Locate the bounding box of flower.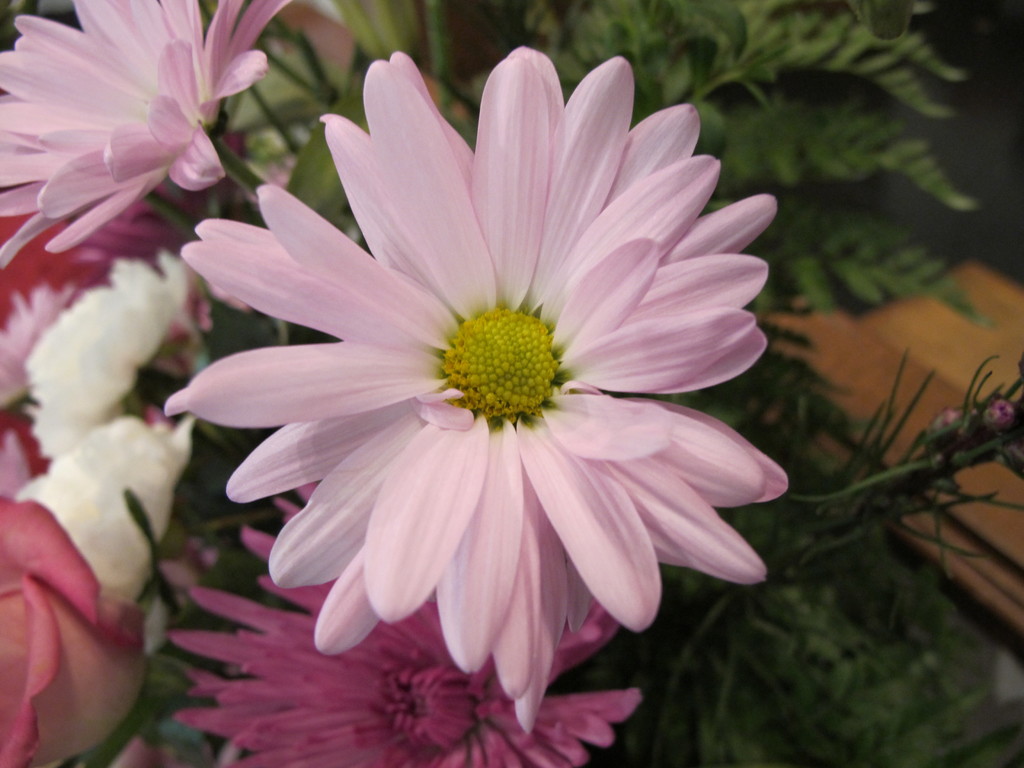
Bounding box: detection(0, 490, 154, 767).
